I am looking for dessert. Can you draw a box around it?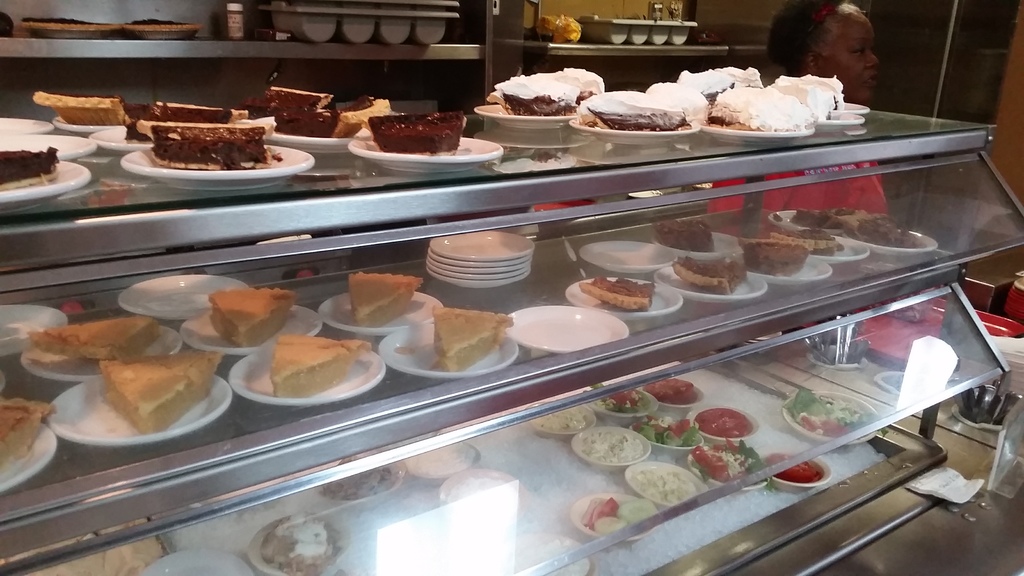
Sure, the bounding box is bbox=(681, 67, 761, 106).
